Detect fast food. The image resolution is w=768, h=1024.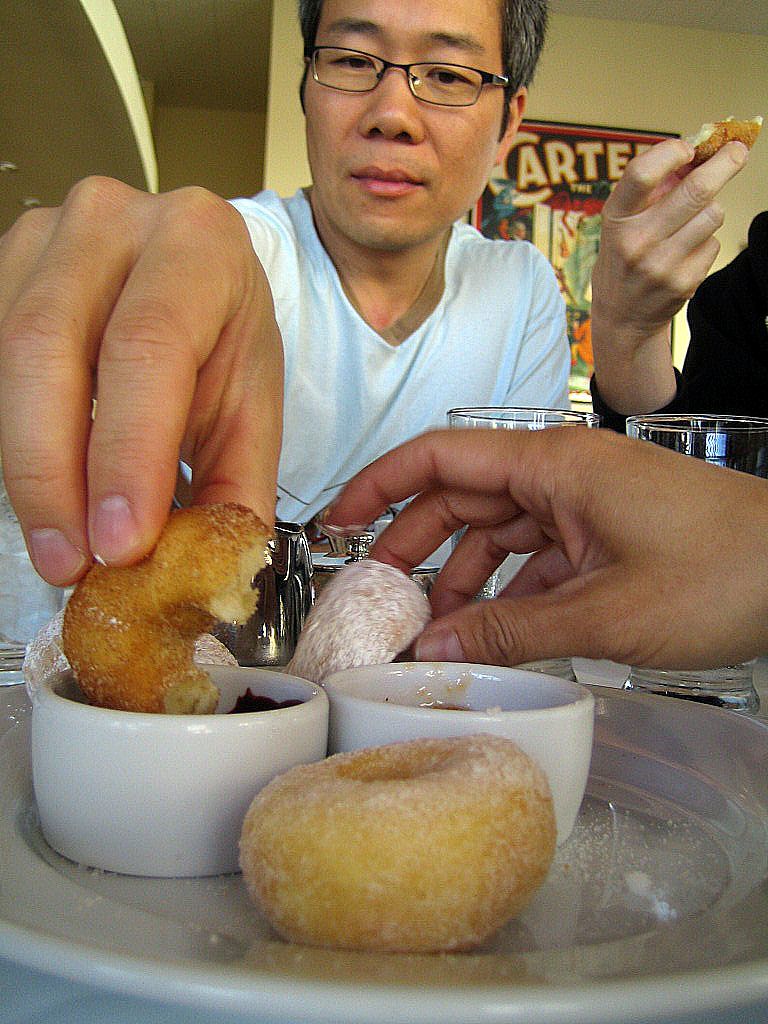
locate(241, 735, 557, 954).
